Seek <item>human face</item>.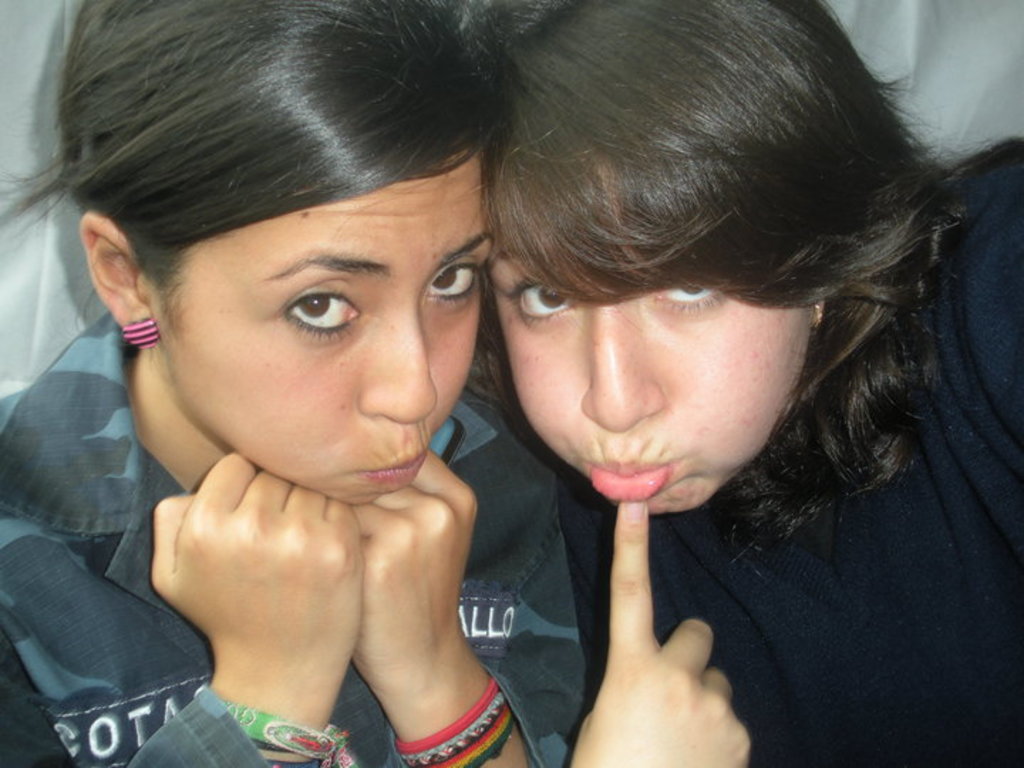
151:149:492:513.
